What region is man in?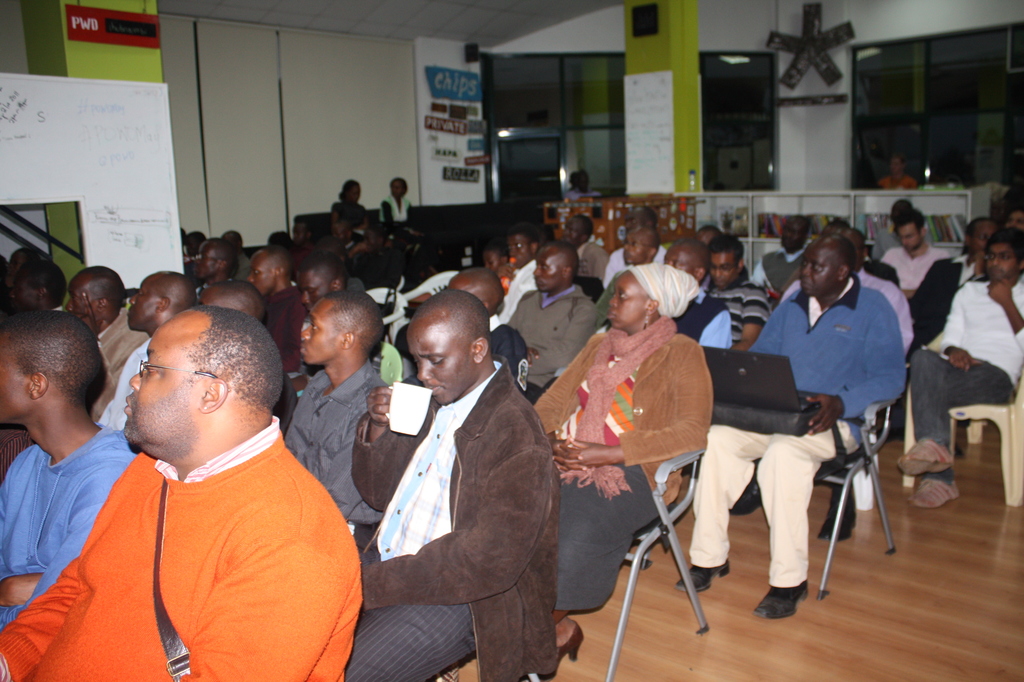
pyautogui.locateOnScreen(29, 284, 375, 681).
